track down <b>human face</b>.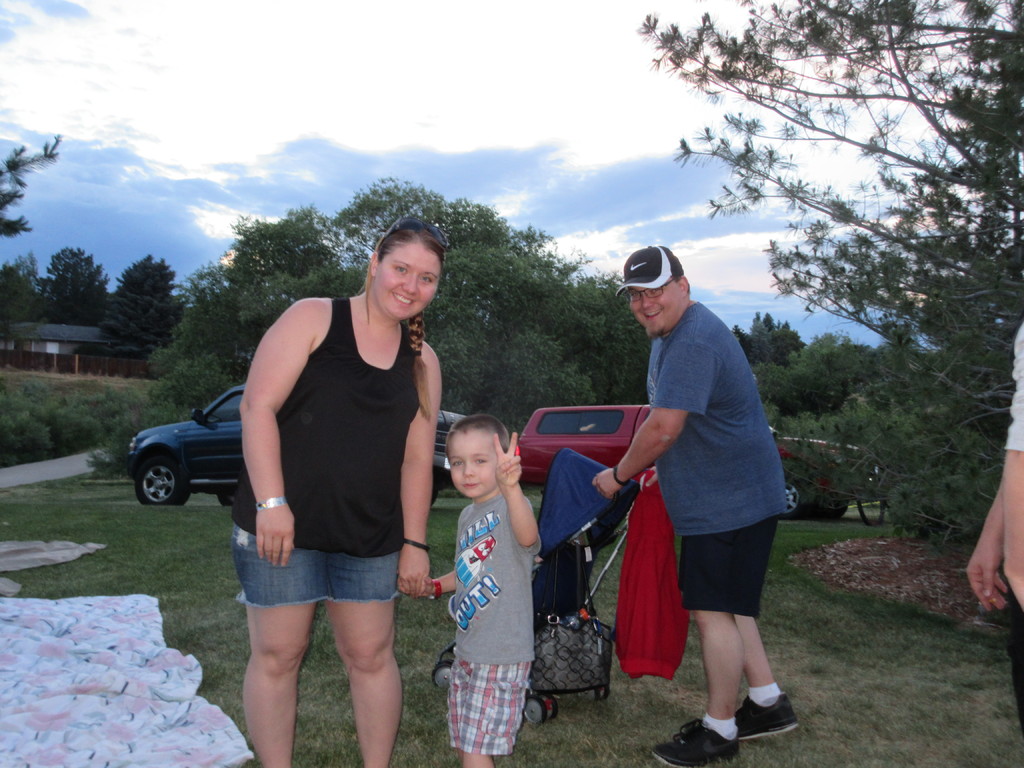
Tracked to 630:276:682:332.
